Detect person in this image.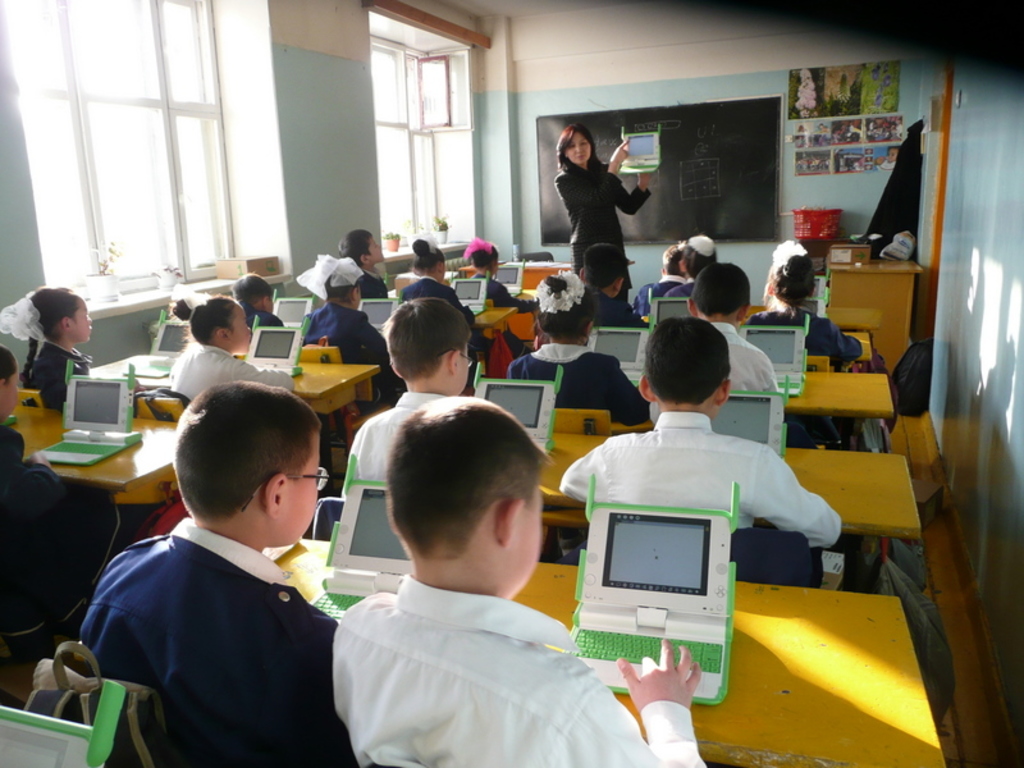
Detection: (left=664, top=230, right=717, bottom=297).
